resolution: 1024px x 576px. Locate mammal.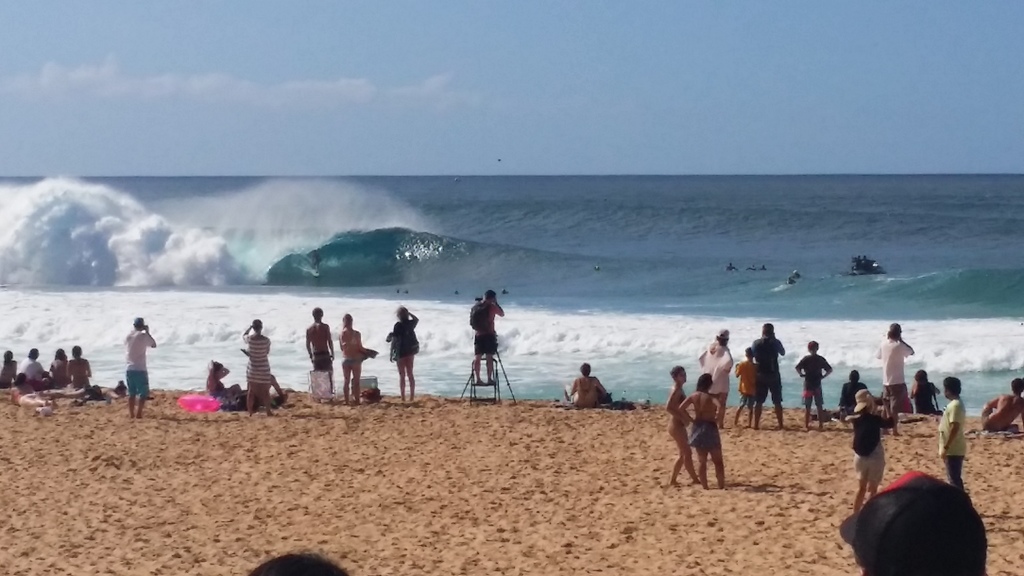
{"left": 698, "top": 324, "right": 735, "bottom": 428}.
